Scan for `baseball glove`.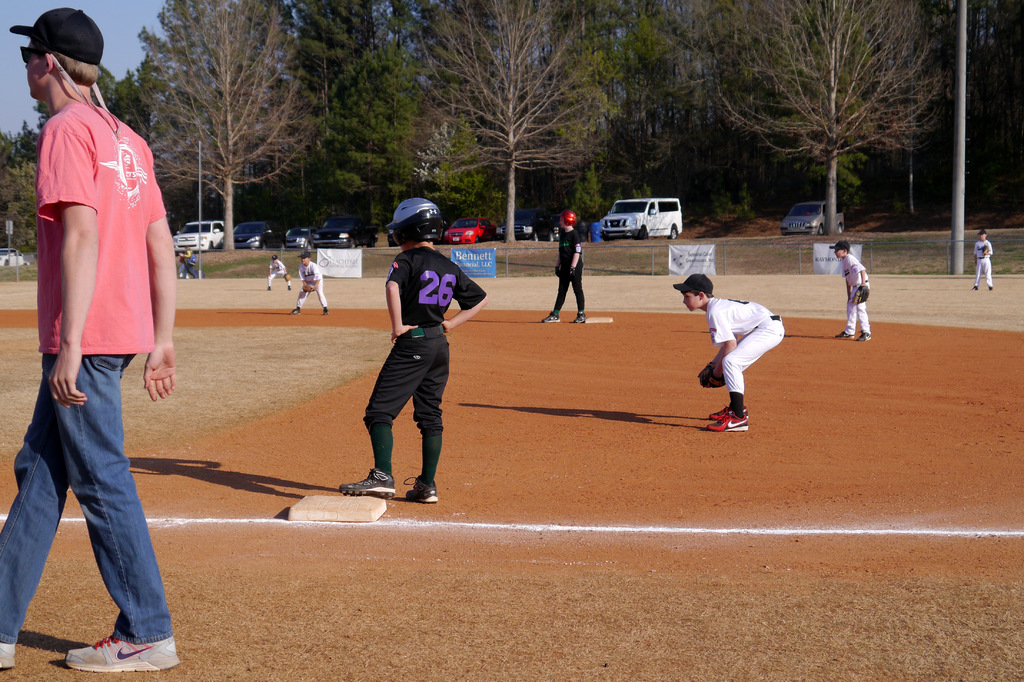
Scan result: select_region(696, 360, 726, 390).
